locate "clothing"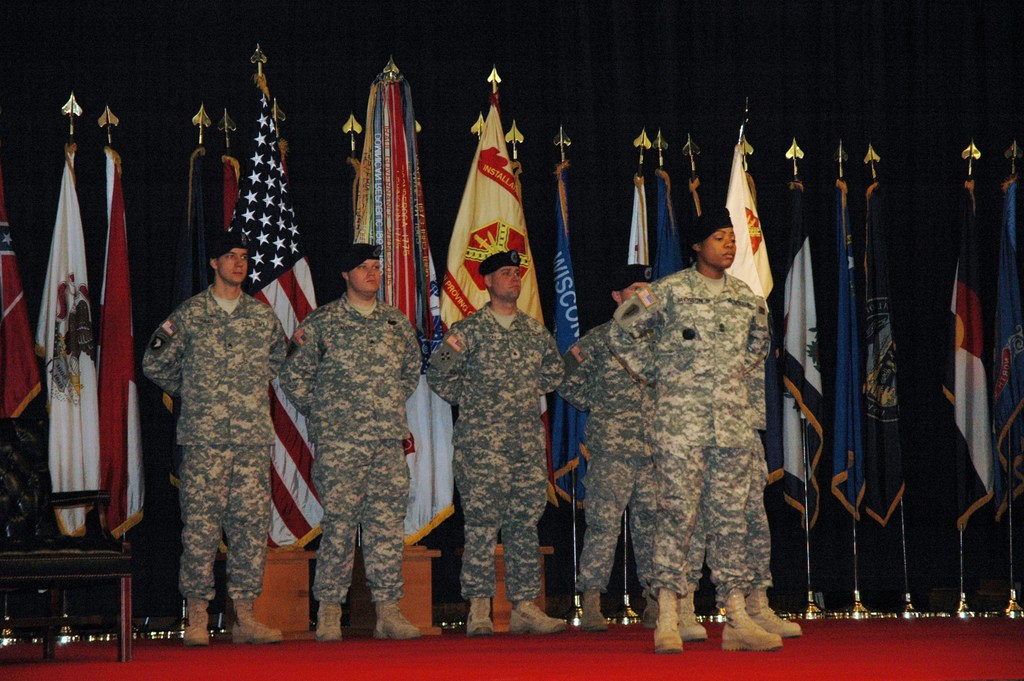
<bbox>562, 320, 659, 591</bbox>
